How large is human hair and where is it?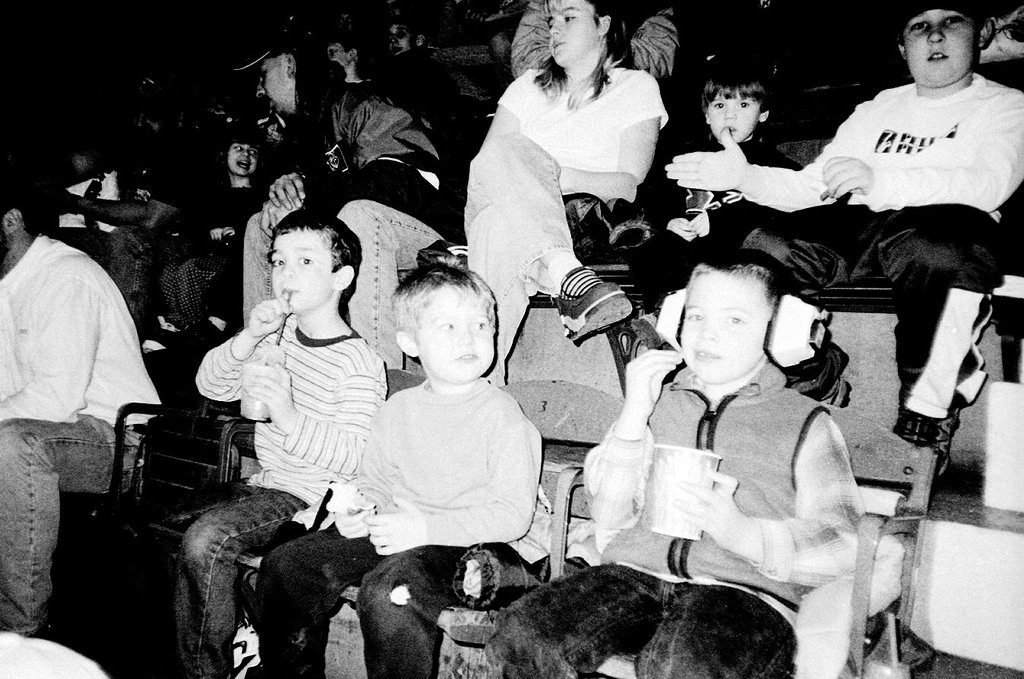
Bounding box: detection(700, 53, 767, 100).
